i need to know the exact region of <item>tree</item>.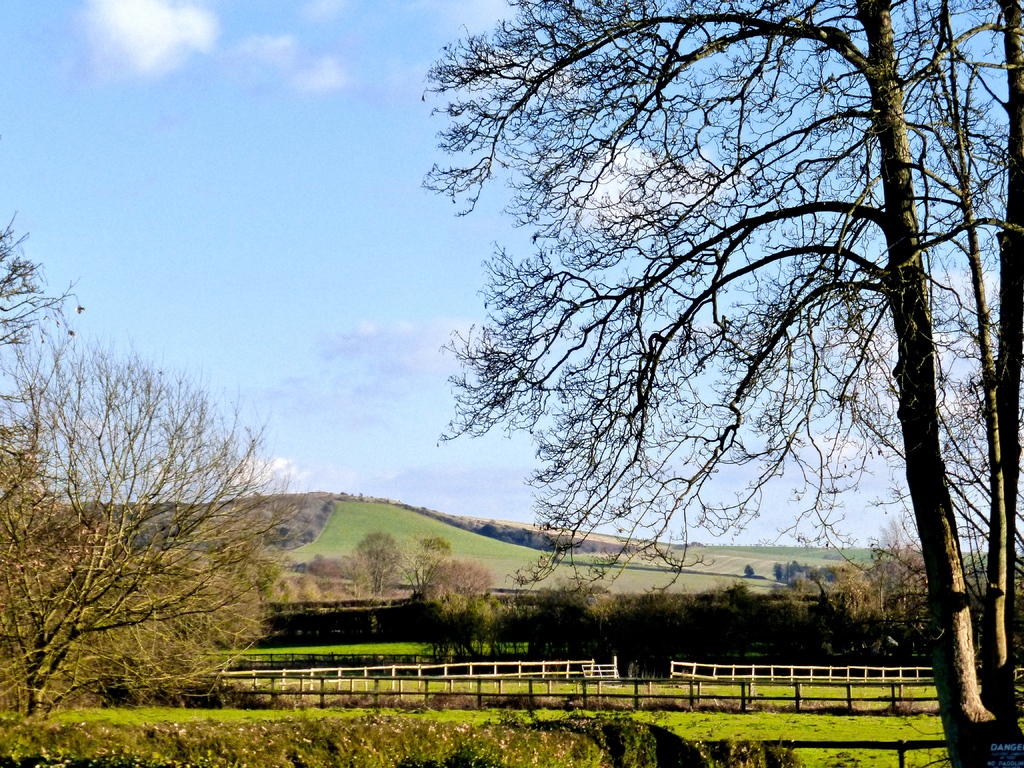
Region: 429/0/1006/702.
